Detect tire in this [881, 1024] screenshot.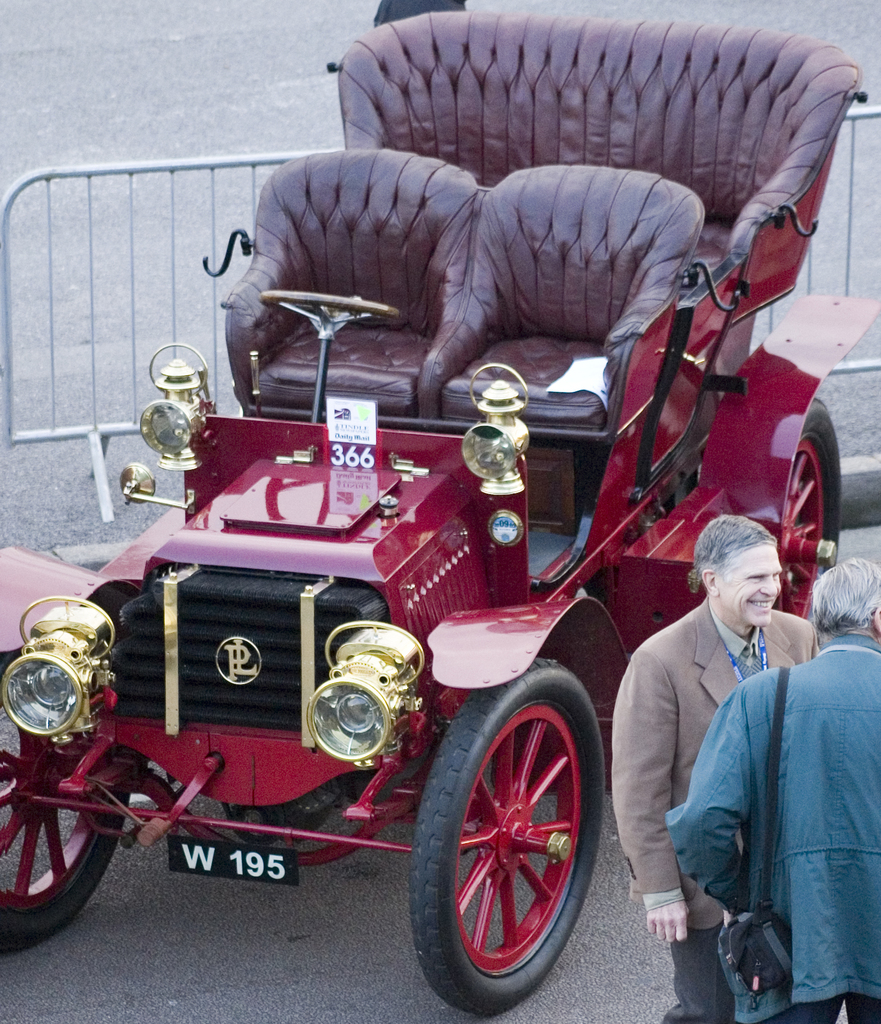
Detection: bbox(410, 652, 611, 1019).
